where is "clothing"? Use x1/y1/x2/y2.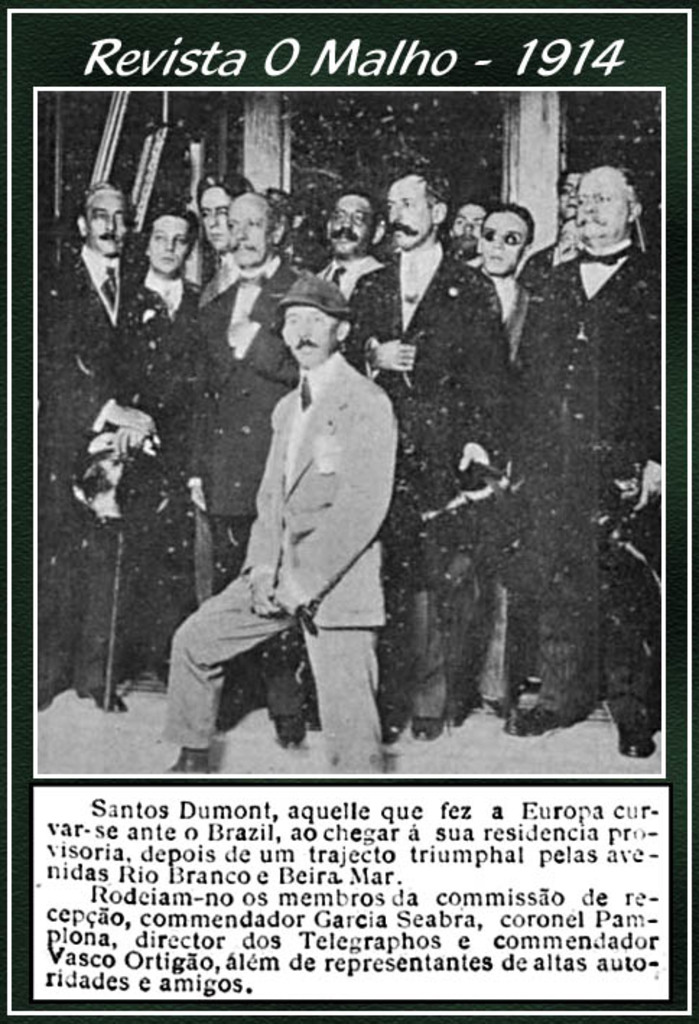
305/260/387/308.
